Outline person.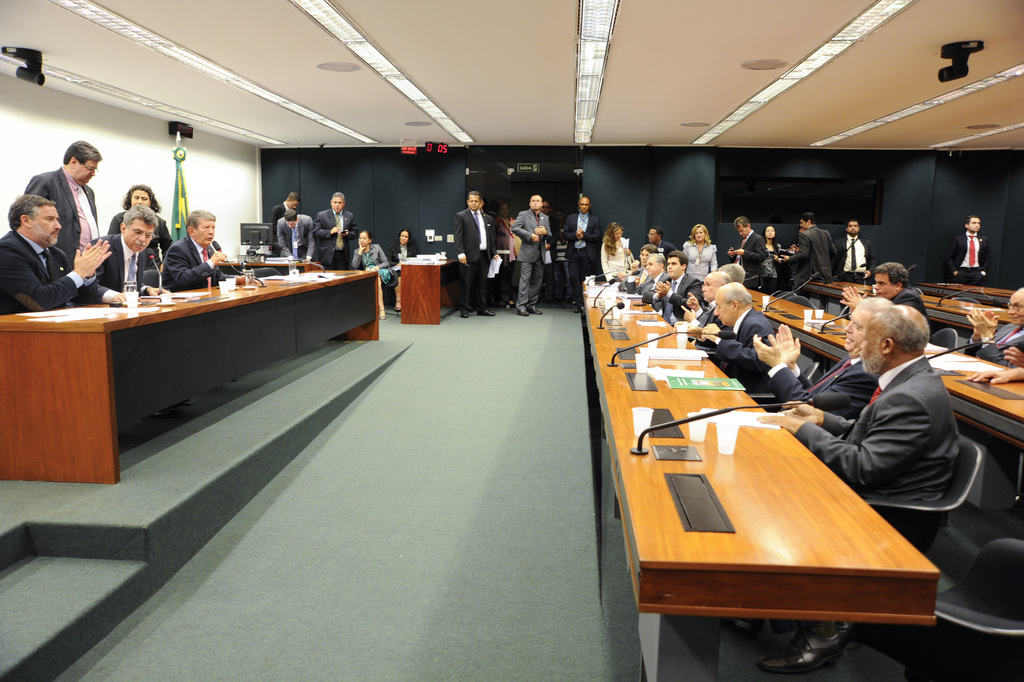
Outline: region(268, 193, 300, 248).
